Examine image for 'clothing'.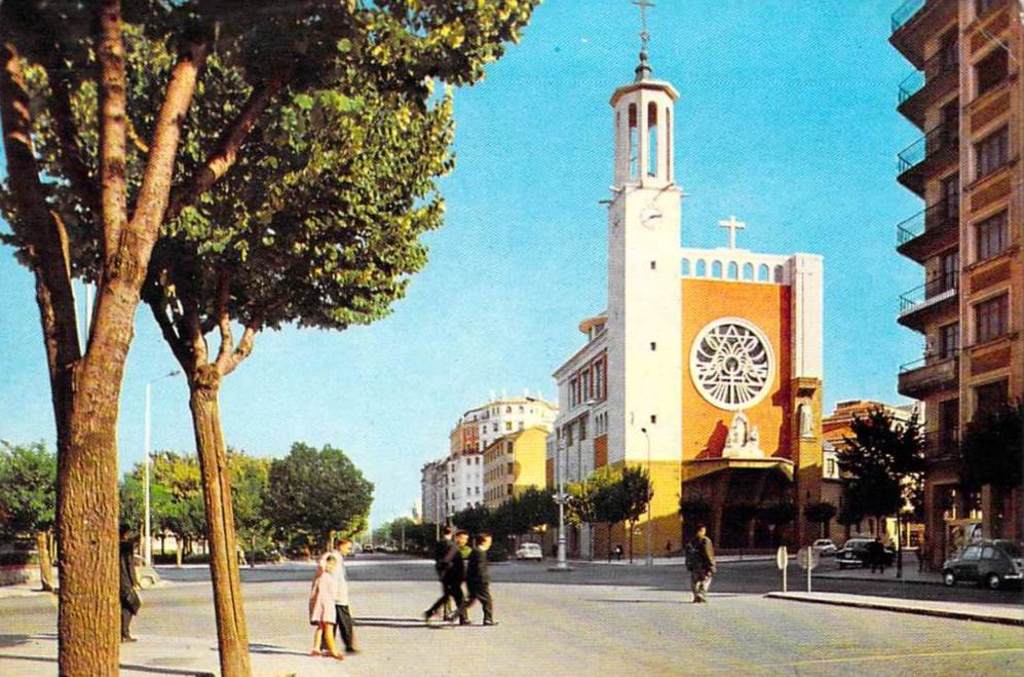
Examination result: (x1=455, y1=543, x2=496, y2=625).
